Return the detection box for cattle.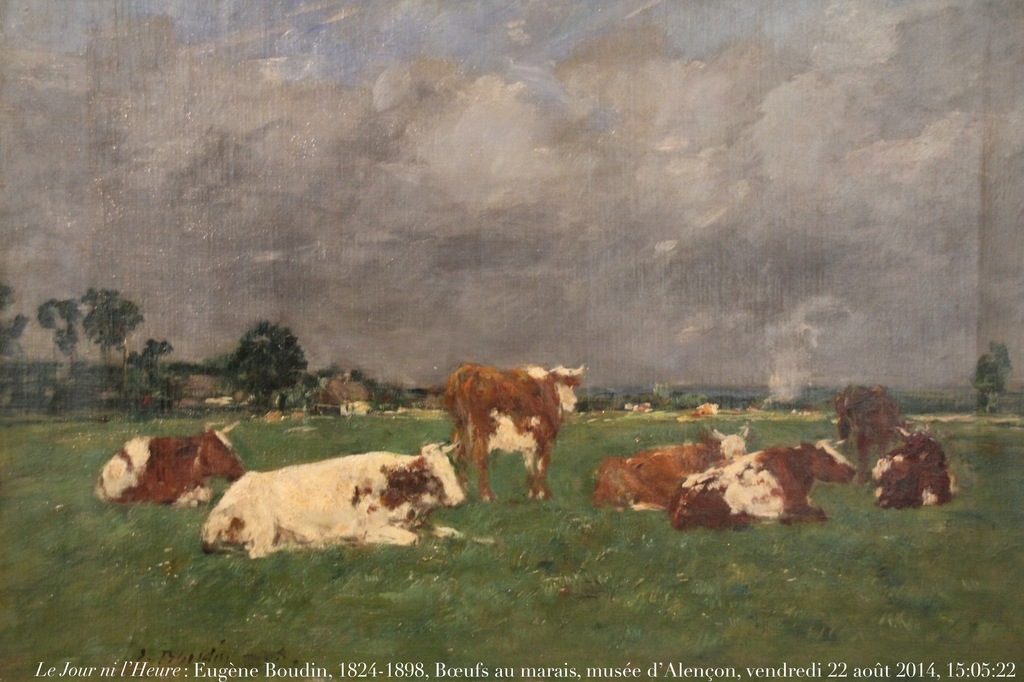
(x1=594, y1=422, x2=748, y2=512).
